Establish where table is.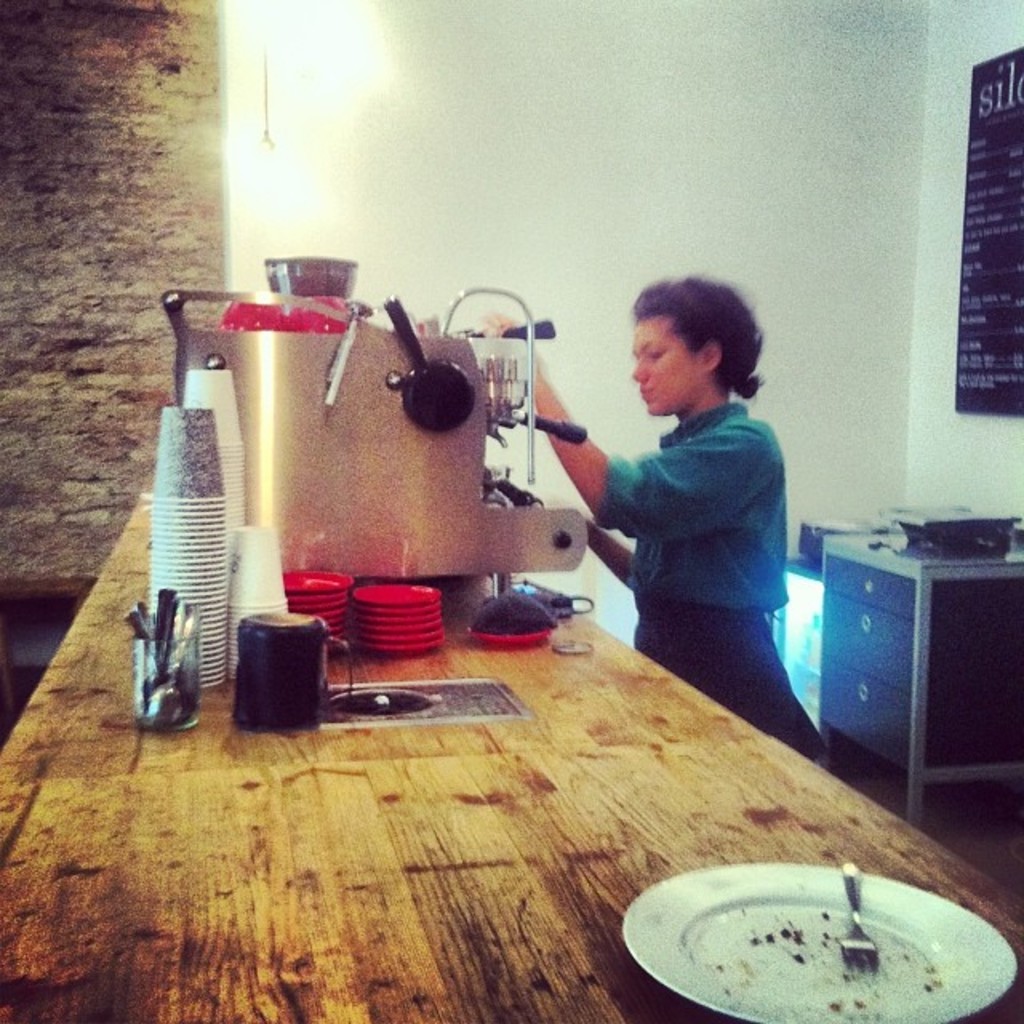
Established at [0,474,1022,1022].
